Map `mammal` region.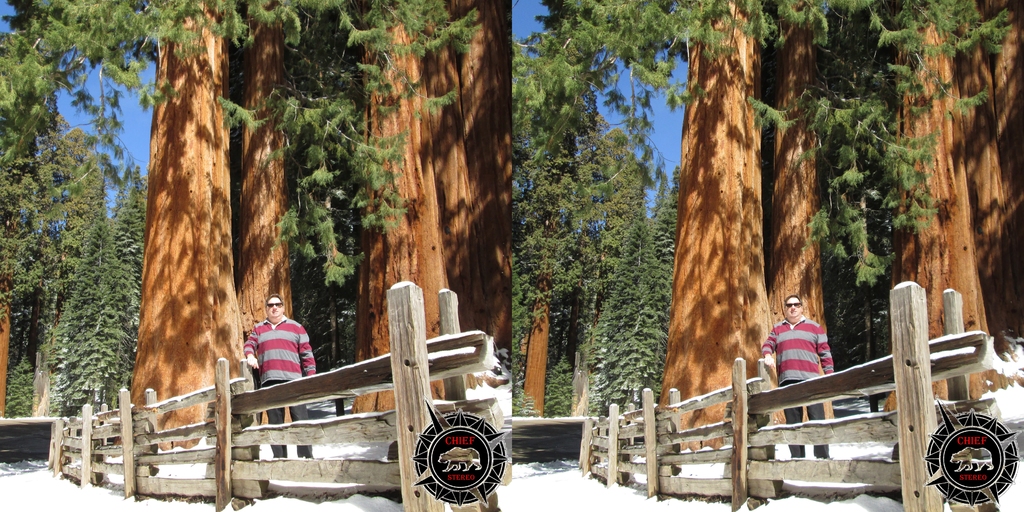
Mapped to 243 294 315 459.
